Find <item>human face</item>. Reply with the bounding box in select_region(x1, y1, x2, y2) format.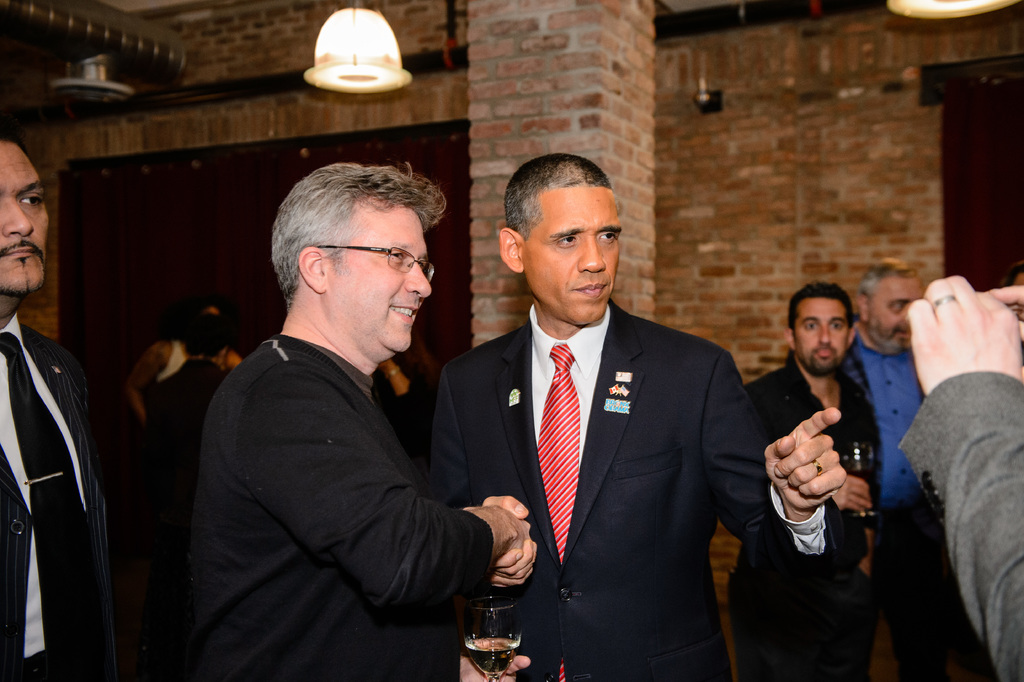
select_region(0, 137, 49, 292).
